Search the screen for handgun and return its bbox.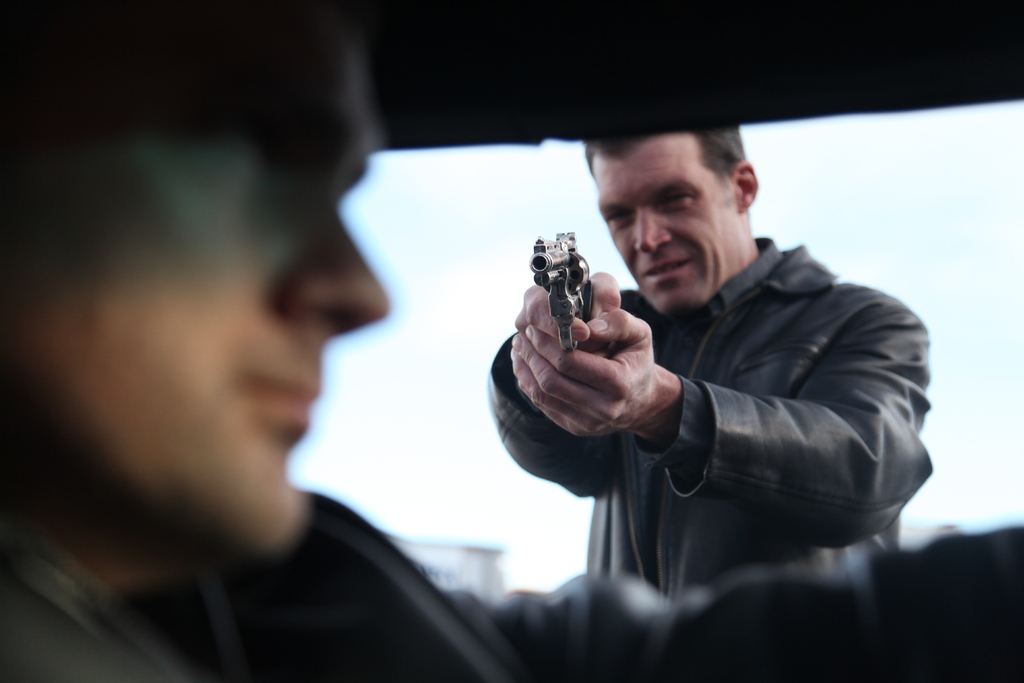
Found: (x1=528, y1=231, x2=597, y2=352).
